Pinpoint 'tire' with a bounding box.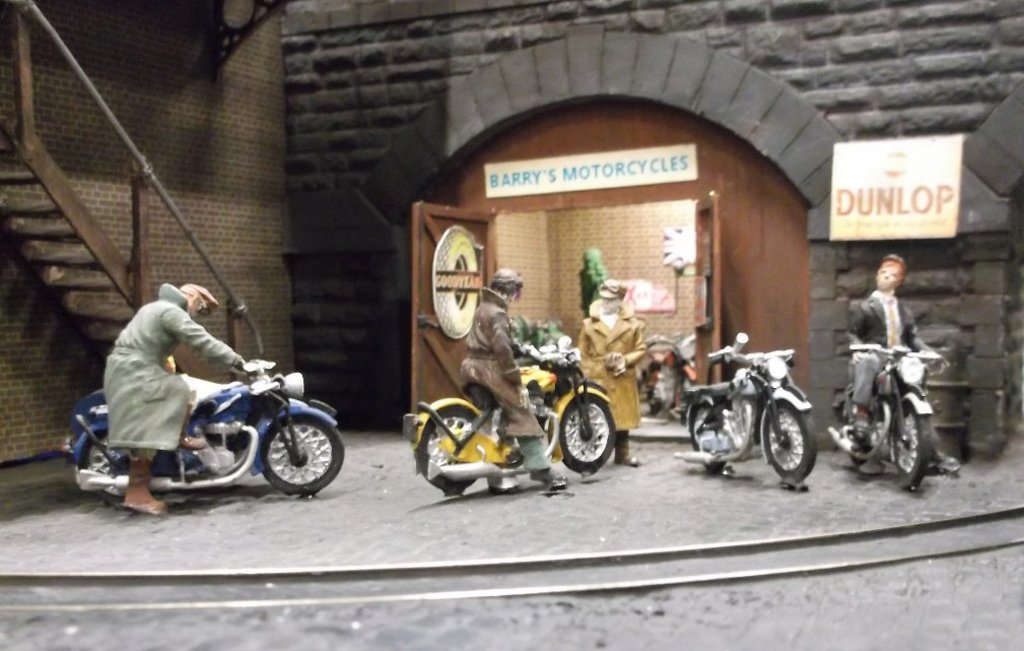
{"x1": 563, "y1": 394, "x2": 615, "y2": 471}.
